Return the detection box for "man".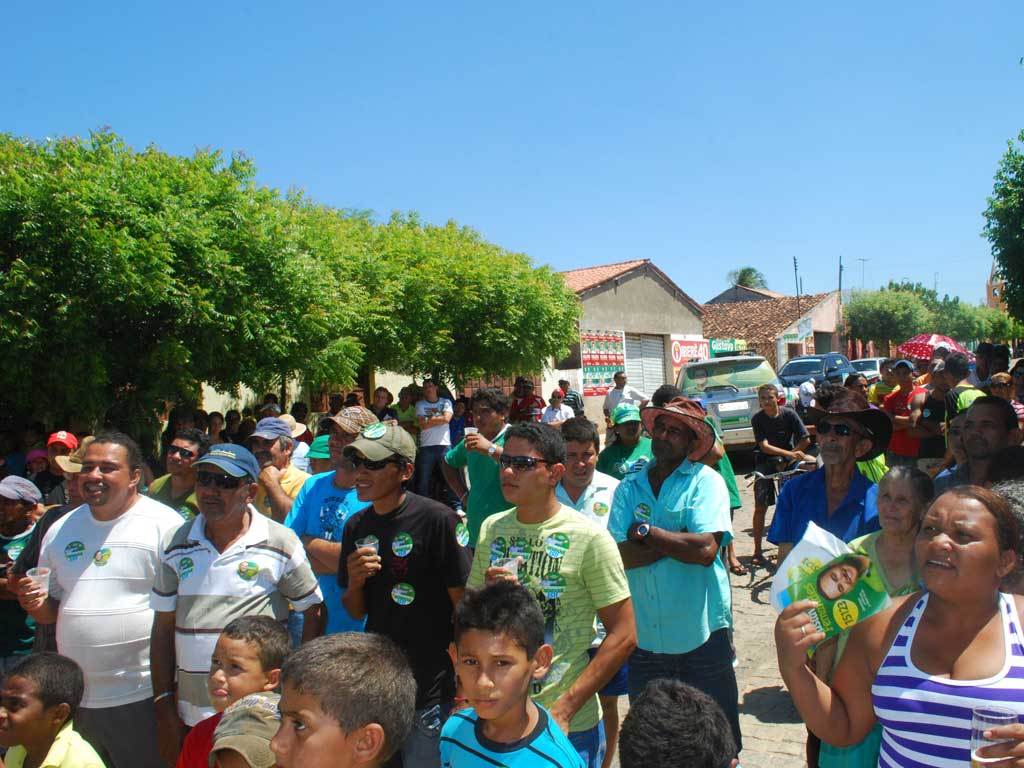
BBox(931, 395, 1023, 491).
